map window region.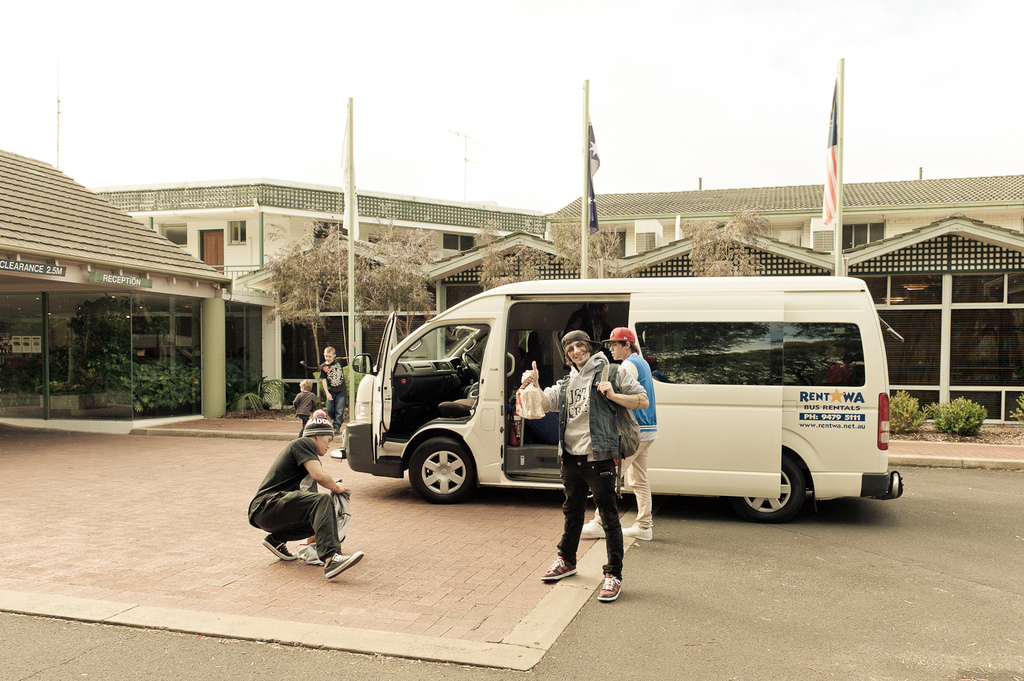
Mapped to locate(157, 220, 186, 245).
